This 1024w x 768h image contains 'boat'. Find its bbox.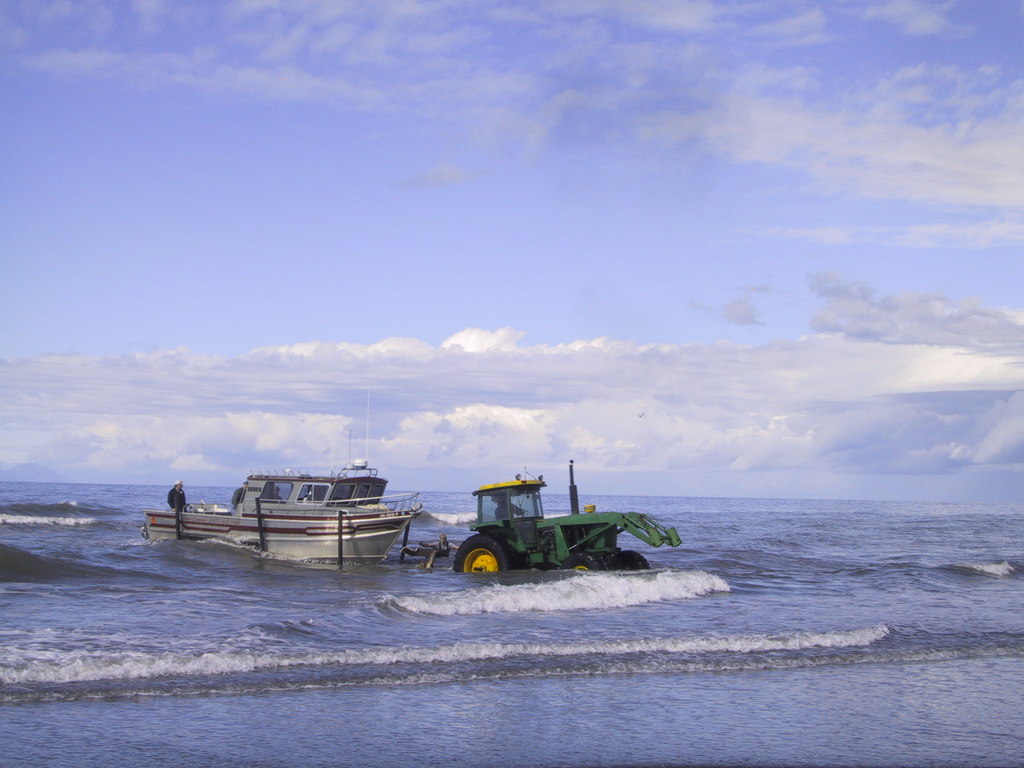
(150,460,467,565).
